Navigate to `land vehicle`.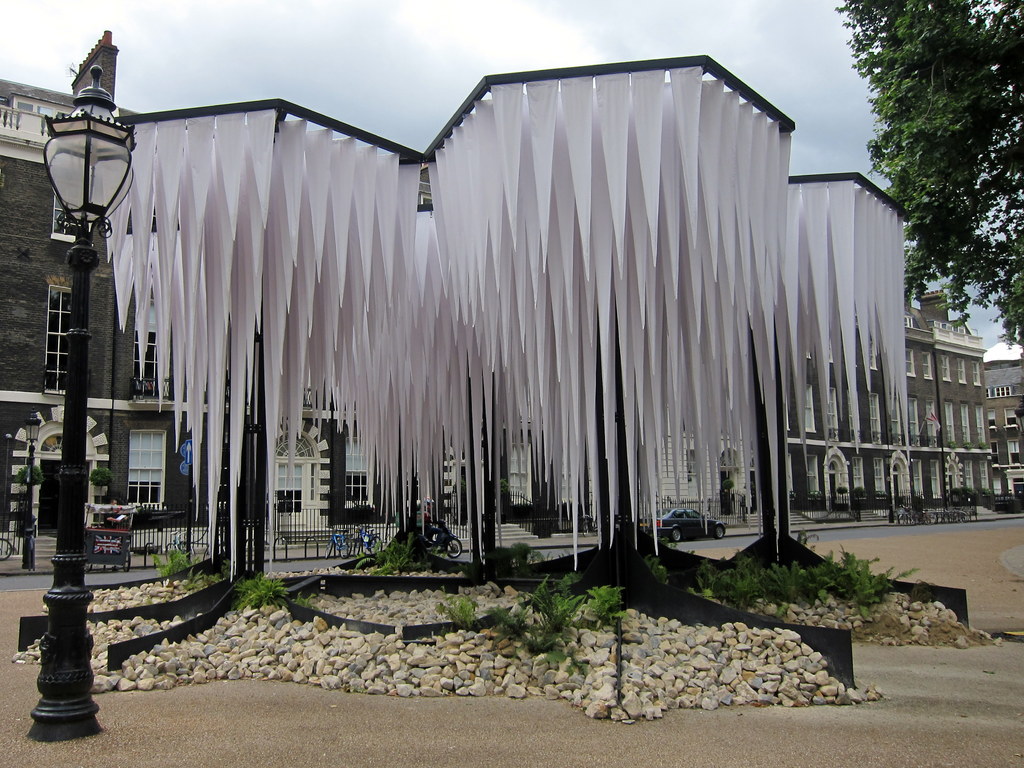
Navigation target: x1=168, y1=531, x2=195, y2=555.
